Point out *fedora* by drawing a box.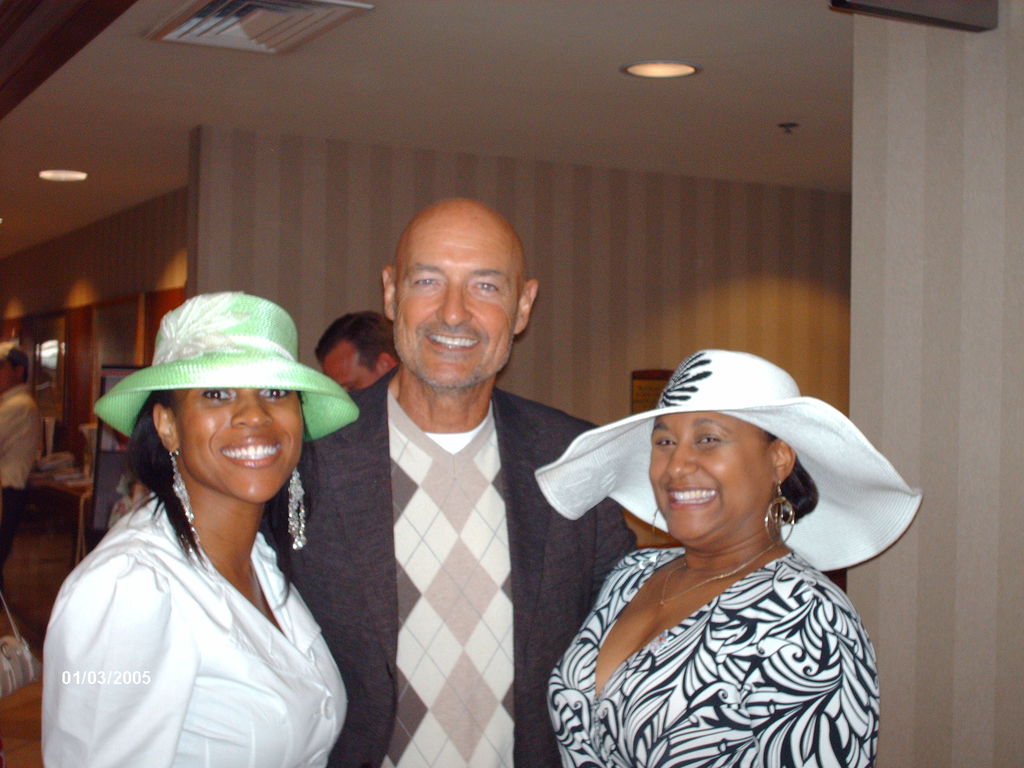
(525, 348, 929, 572).
